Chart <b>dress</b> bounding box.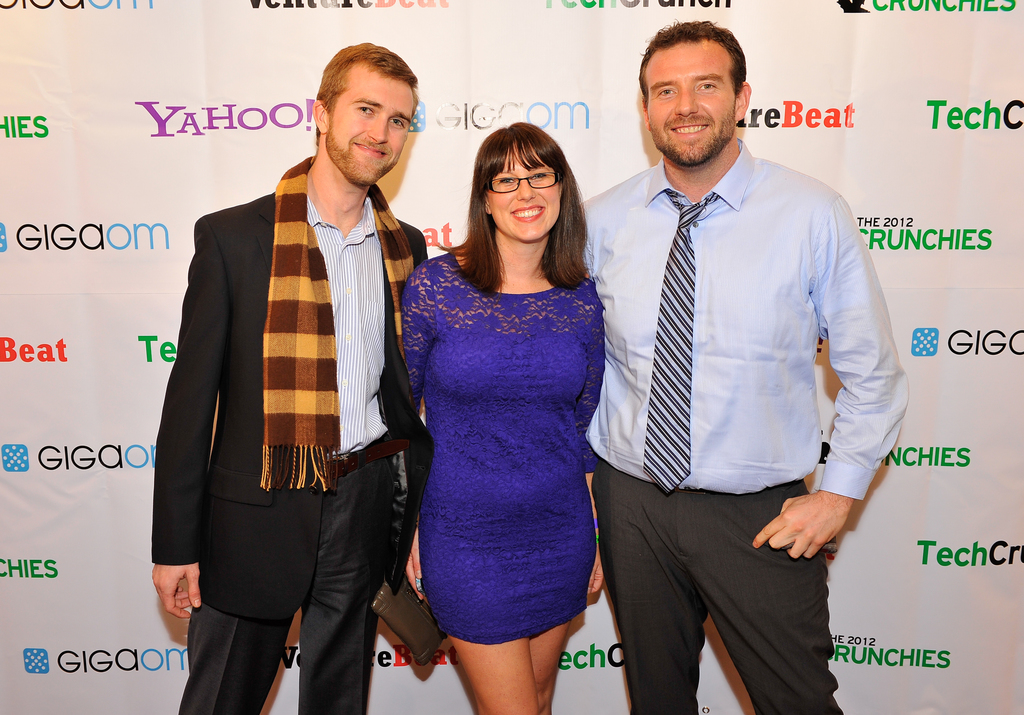
Charted: 395 194 614 644.
